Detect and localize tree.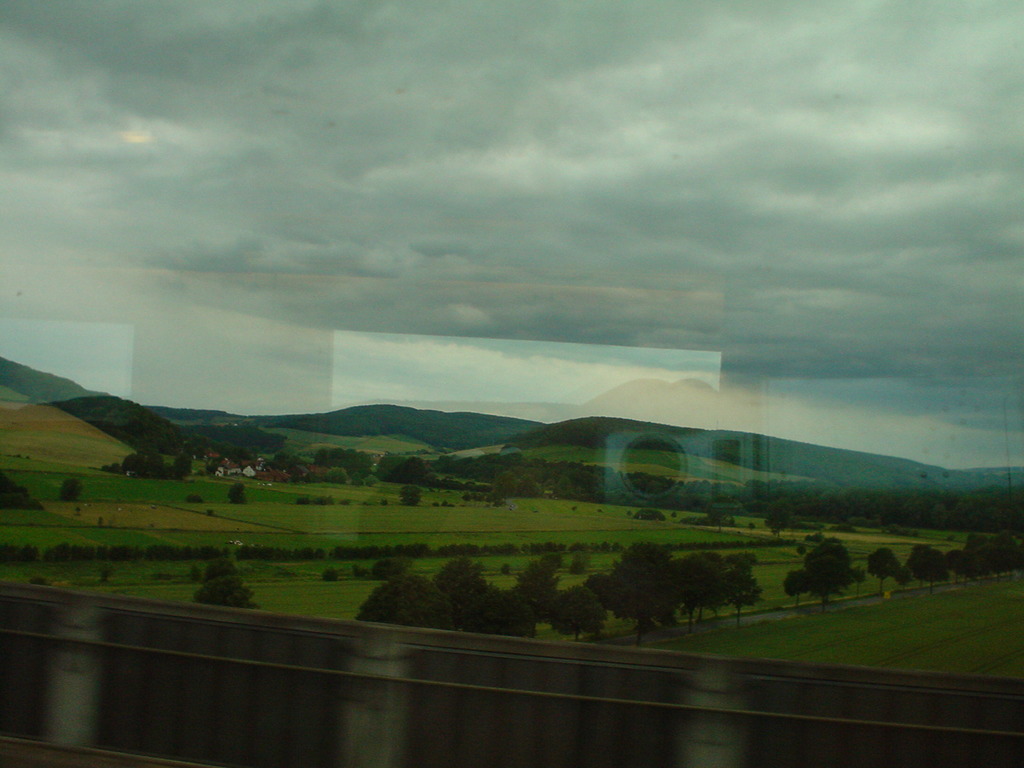
Localized at Rect(511, 476, 542, 497).
